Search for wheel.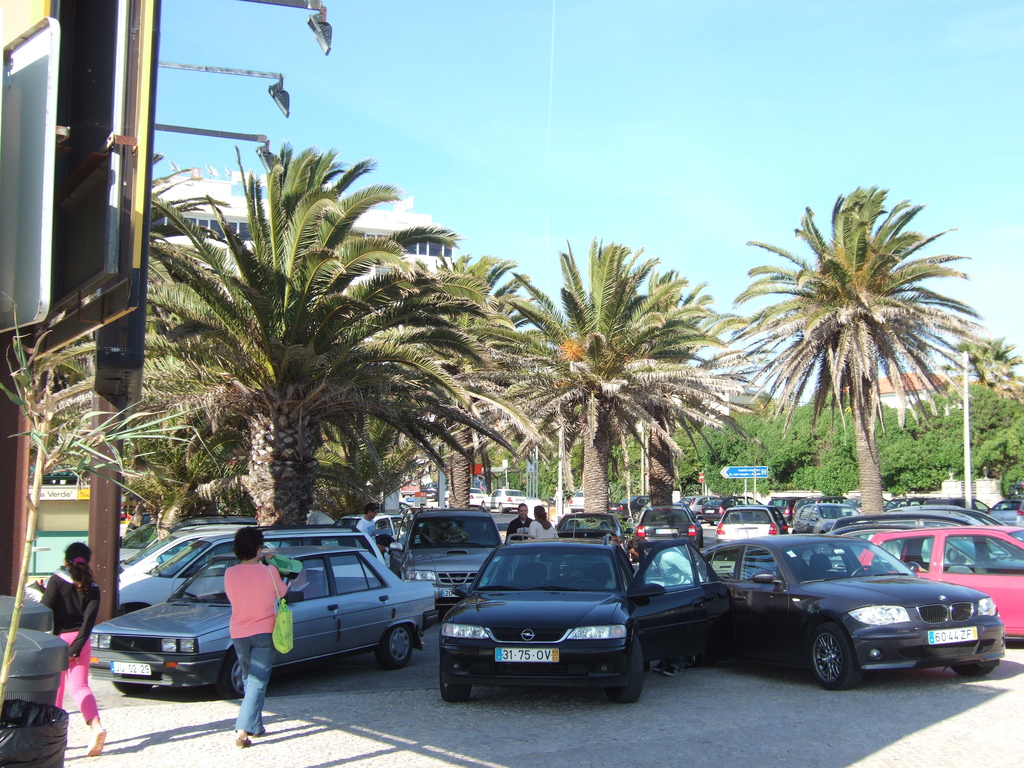
Found at x1=436 y1=661 x2=471 y2=702.
